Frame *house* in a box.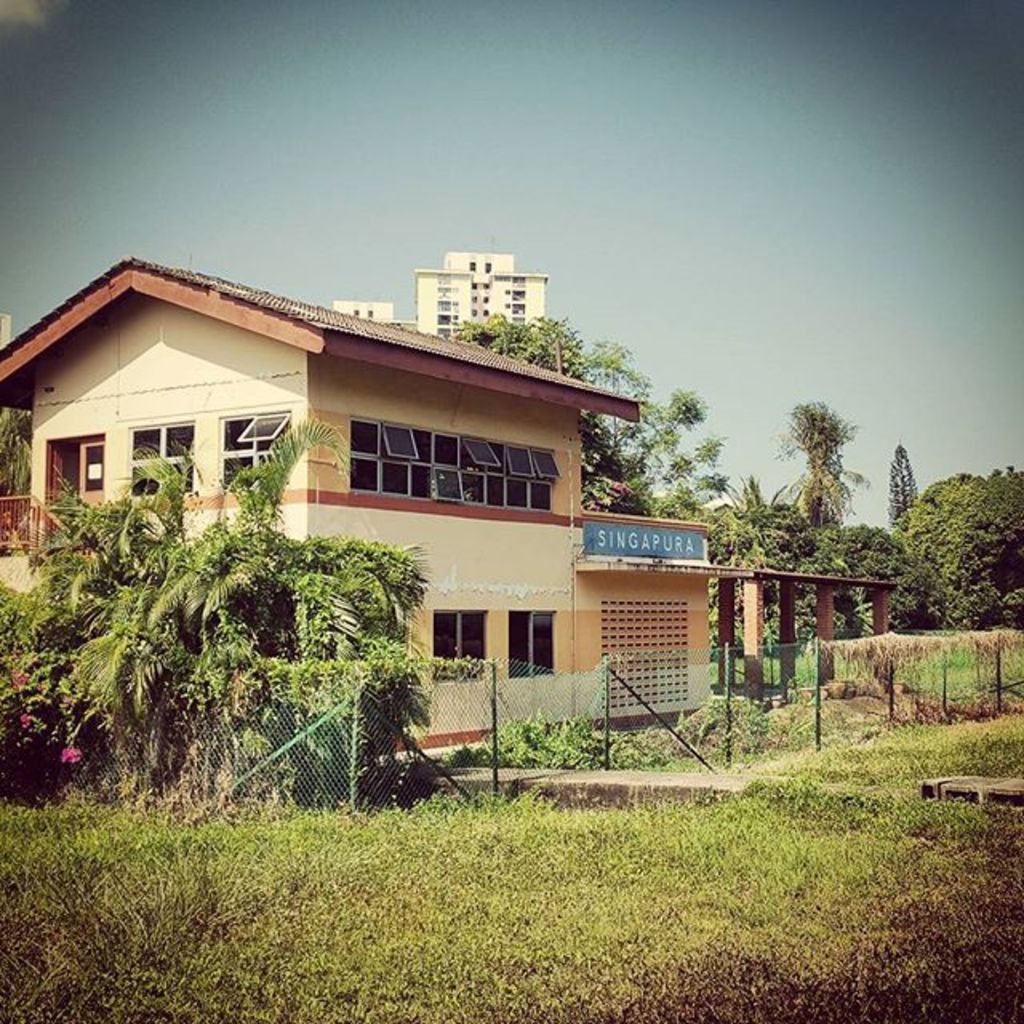
<region>30, 253, 733, 730</region>.
